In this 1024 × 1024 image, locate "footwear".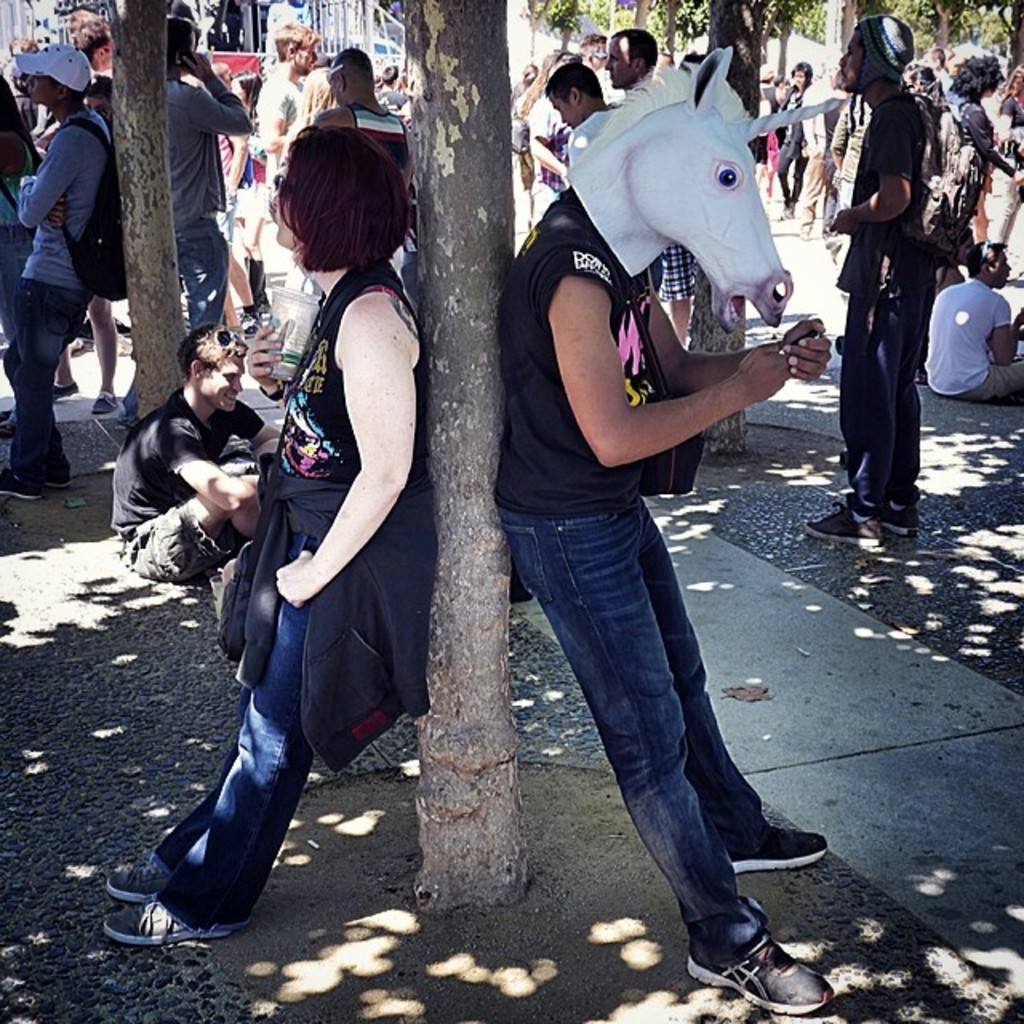
Bounding box: [x1=802, y1=502, x2=883, y2=547].
